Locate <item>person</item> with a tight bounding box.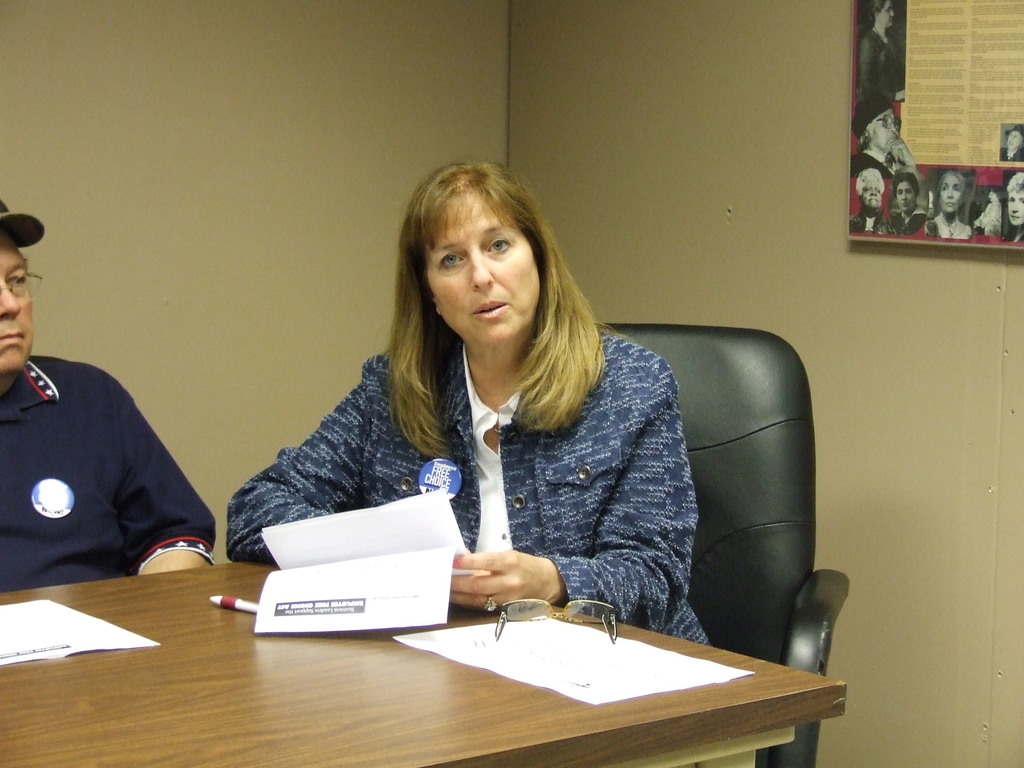
<region>998, 122, 1022, 159</region>.
